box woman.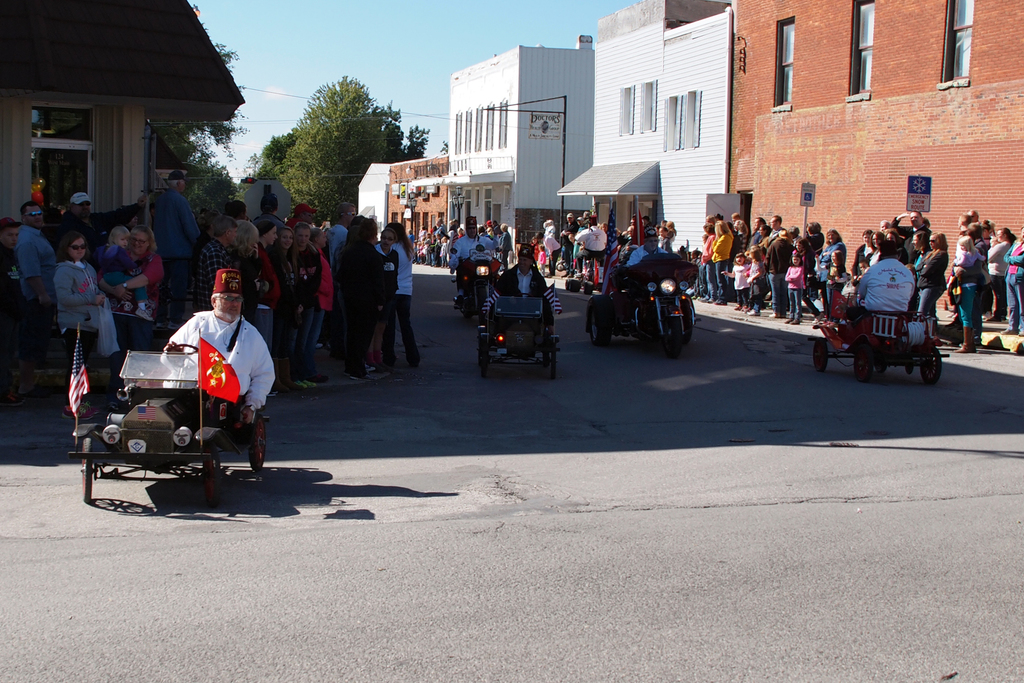
(left=918, top=229, right=952, bottom=348).
